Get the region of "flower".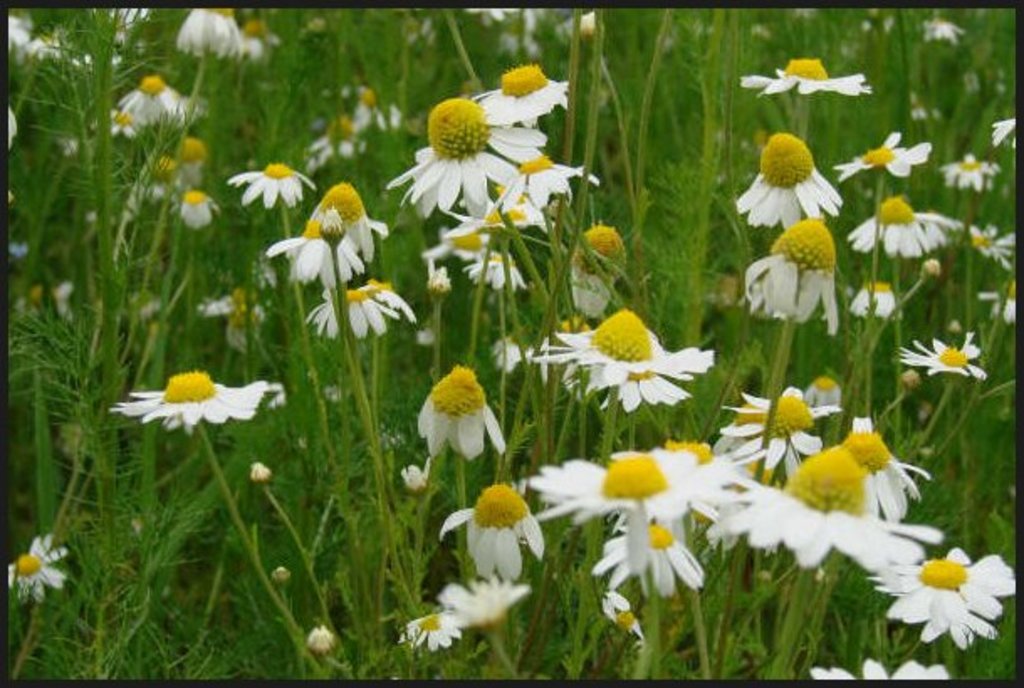
bbox=(989, 116, 1019, 148).
